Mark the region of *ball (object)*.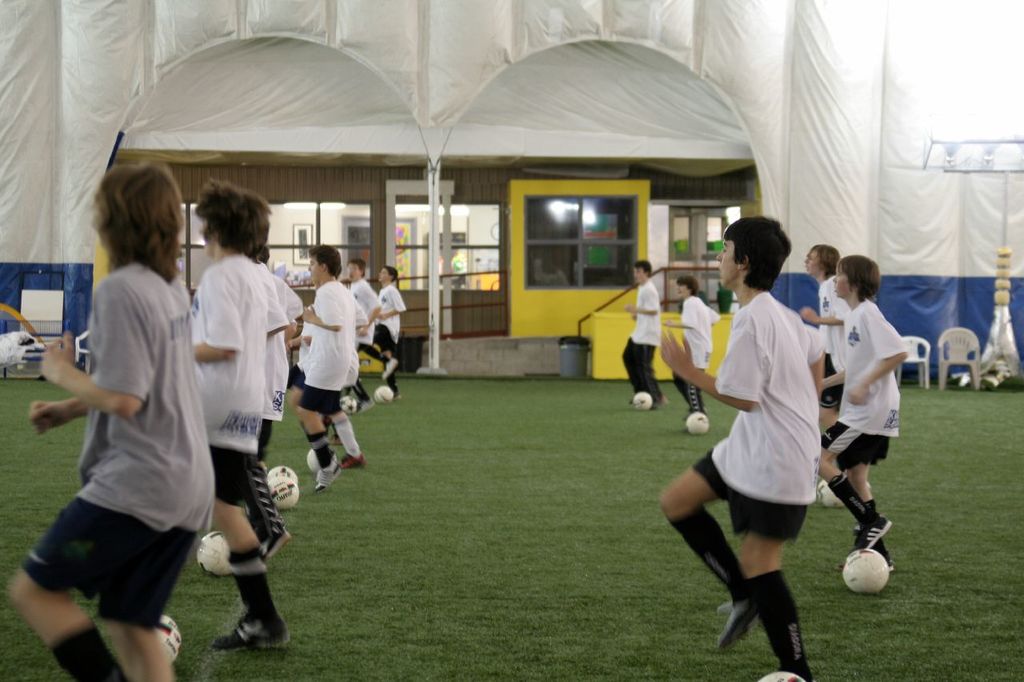
Region: 197,532,234,580.
